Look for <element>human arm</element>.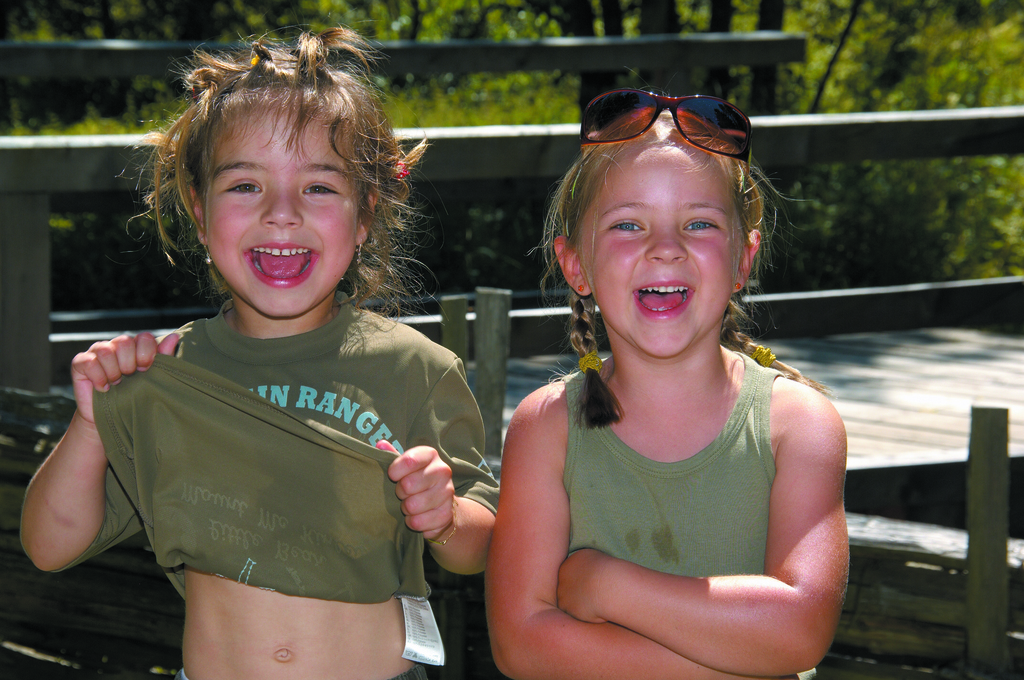
Found: Rect(369, 343, 491, 581).
